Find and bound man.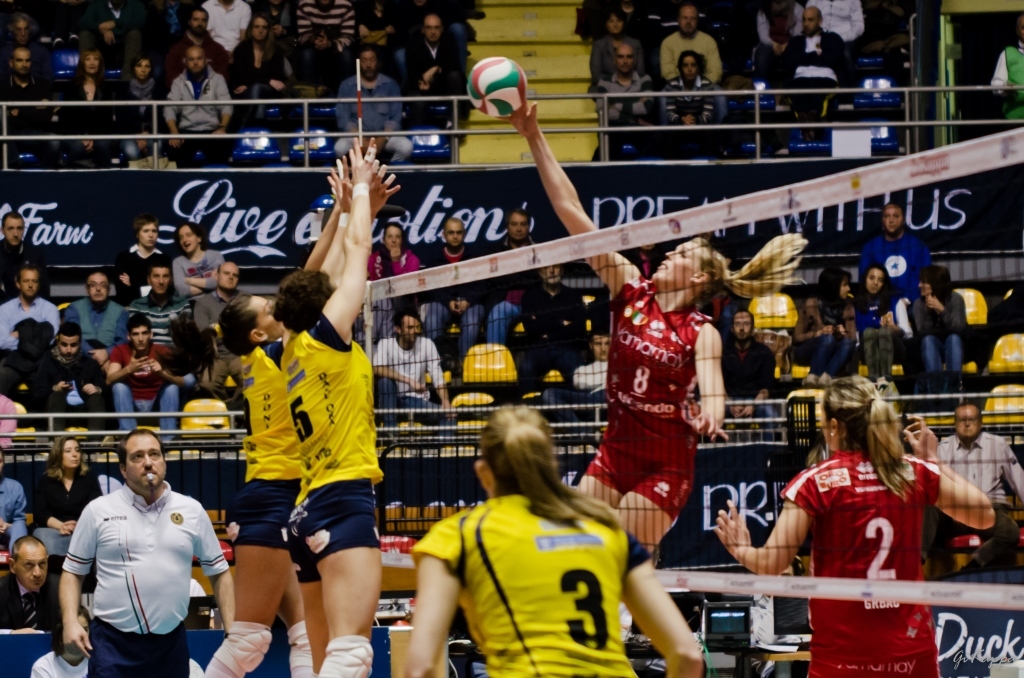
Bound: left=490, top=207, right=545, bottom=340.
